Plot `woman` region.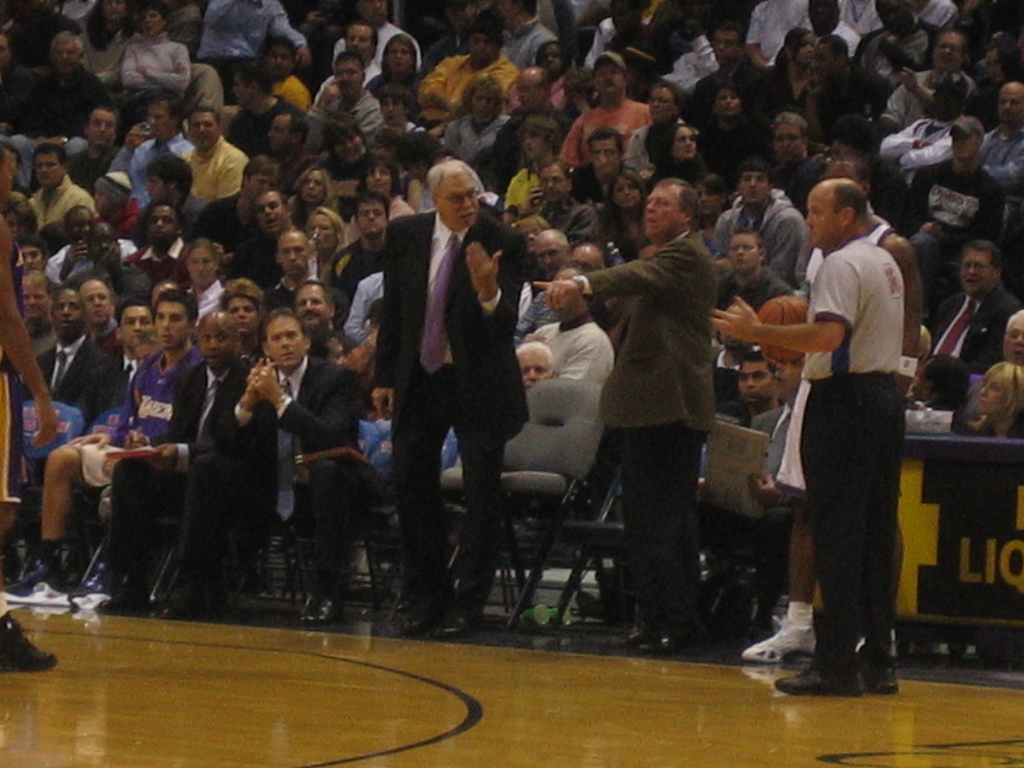
Plotted at [left=600, top=160, right=652, bottom=260].
